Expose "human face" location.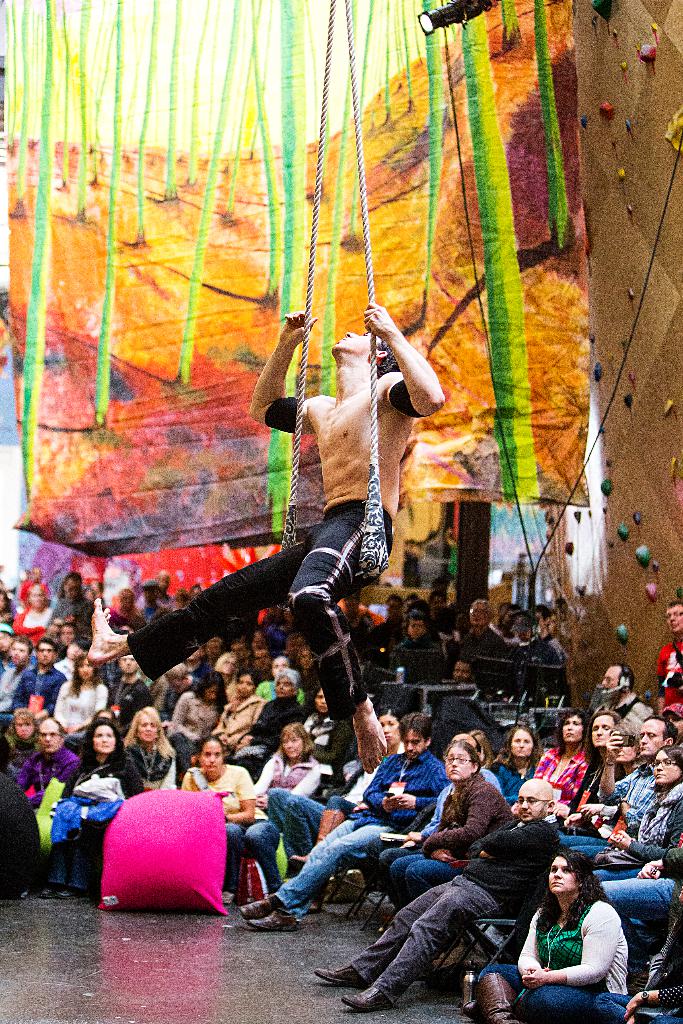
Exposed at bbox=[136, 712, 161, 741].
